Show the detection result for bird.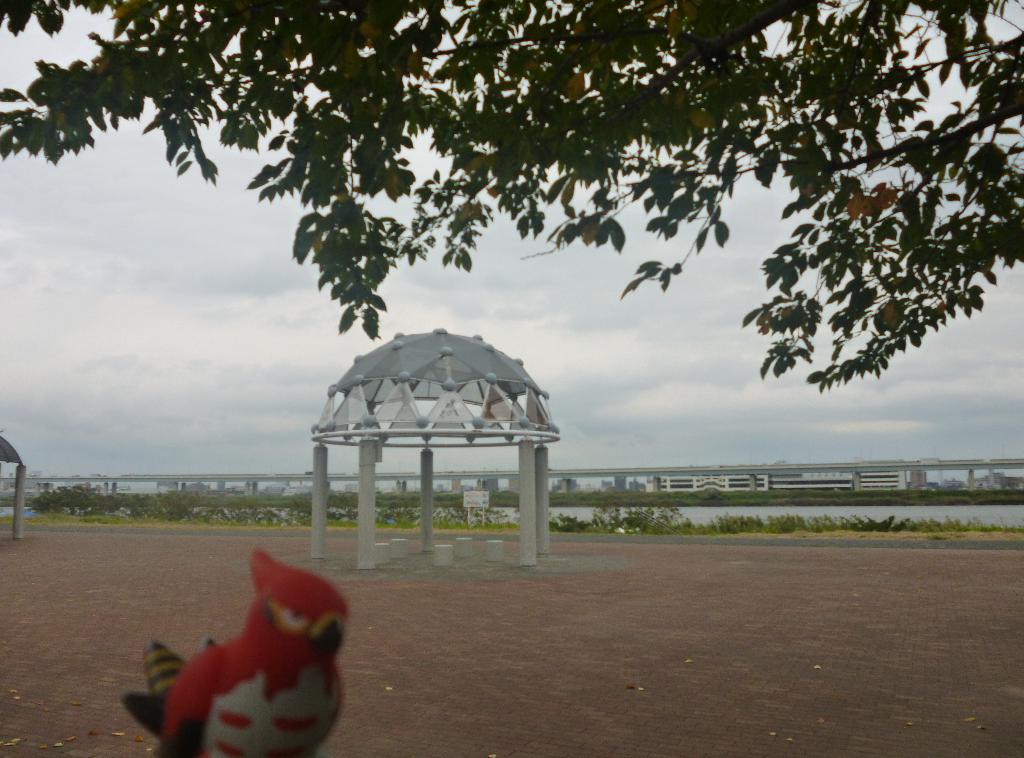
Rect(138, 550, 356, 737).
